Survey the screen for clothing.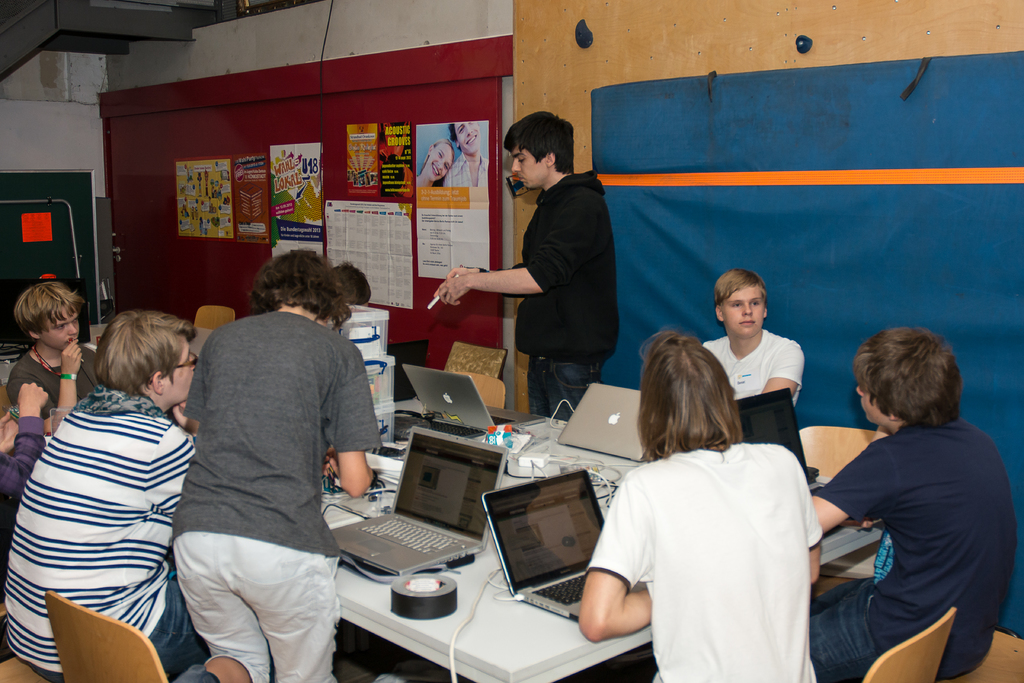
Survey found: [left=584, top=442, right=822, bottom=682].
